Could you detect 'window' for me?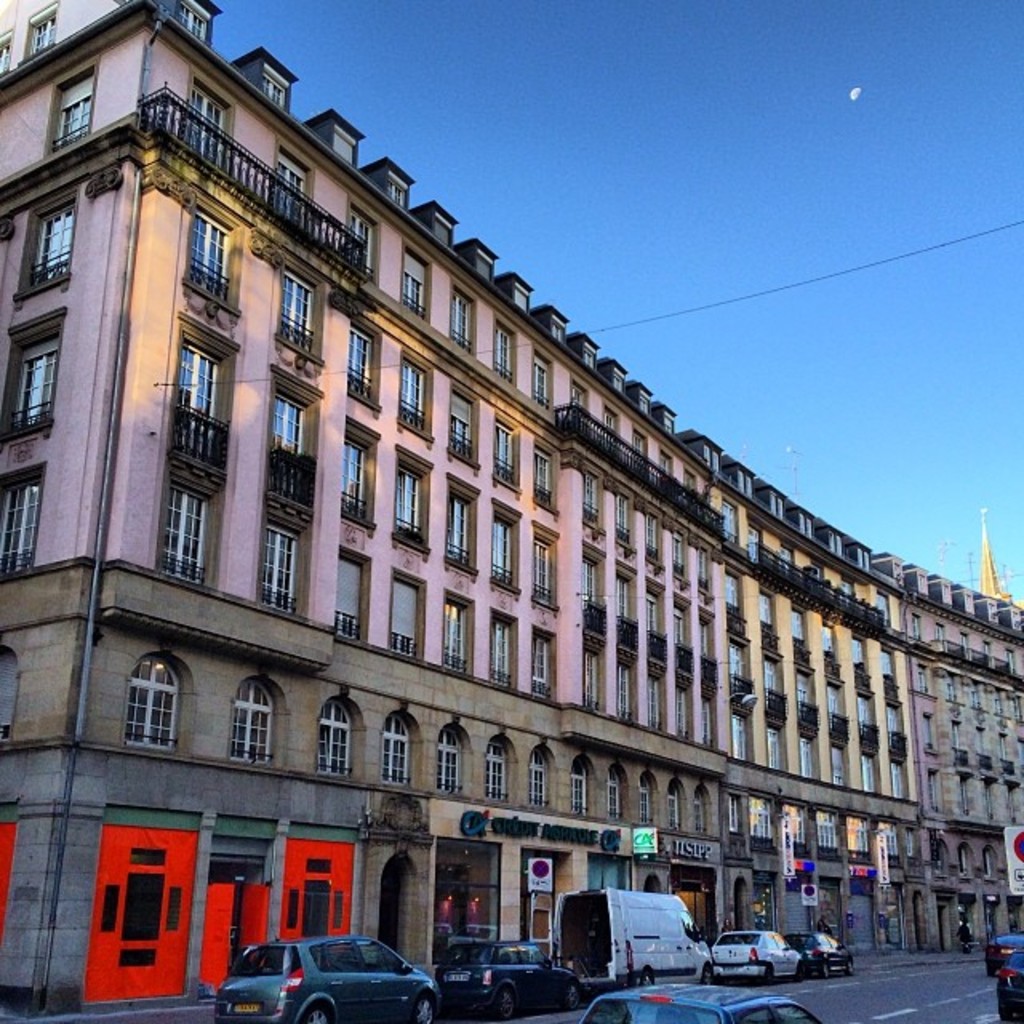
Detection result: [left=394, top=362, right=430, bottom=434].
